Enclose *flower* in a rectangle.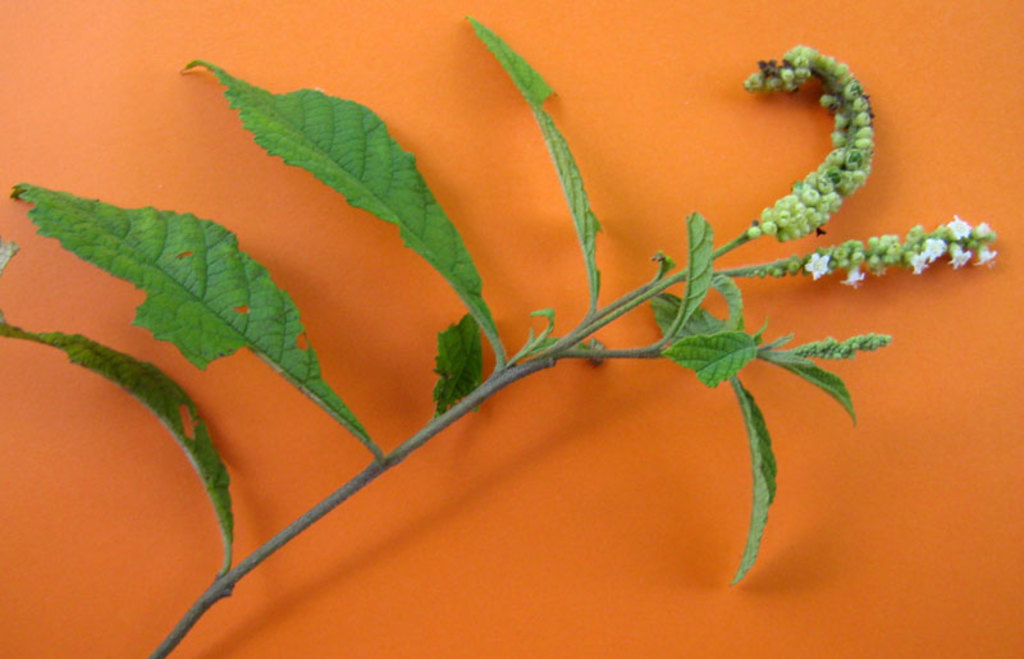
bbox=(837, 266, 870, 292).
